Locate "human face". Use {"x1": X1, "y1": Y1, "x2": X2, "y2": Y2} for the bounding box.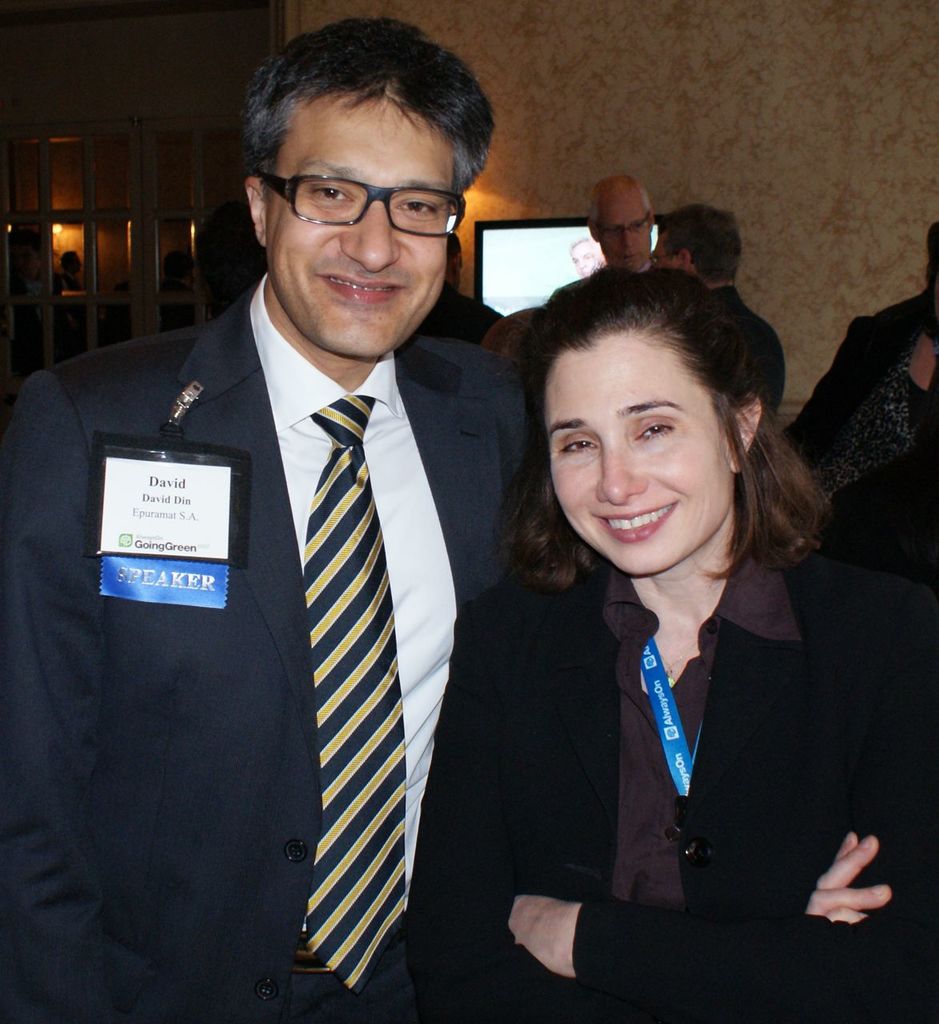
{"x1": 541, "y1": 333, "x2": 733, "y2": 578}.
